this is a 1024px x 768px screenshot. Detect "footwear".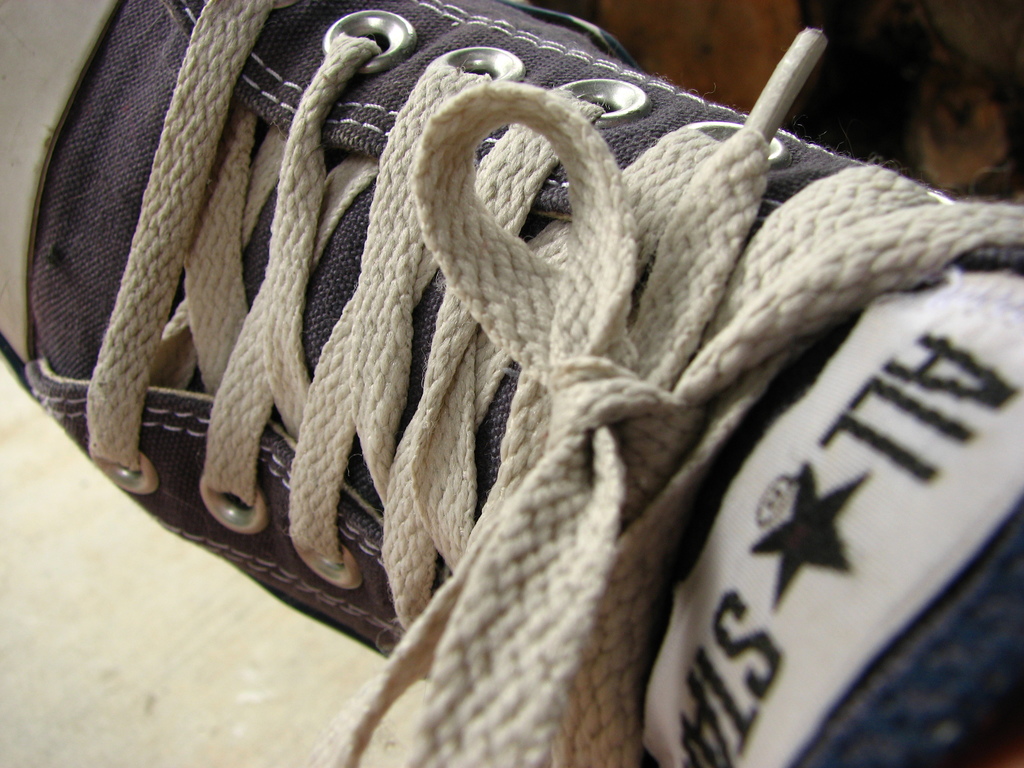
locate(0, 0, 1023, 767).
